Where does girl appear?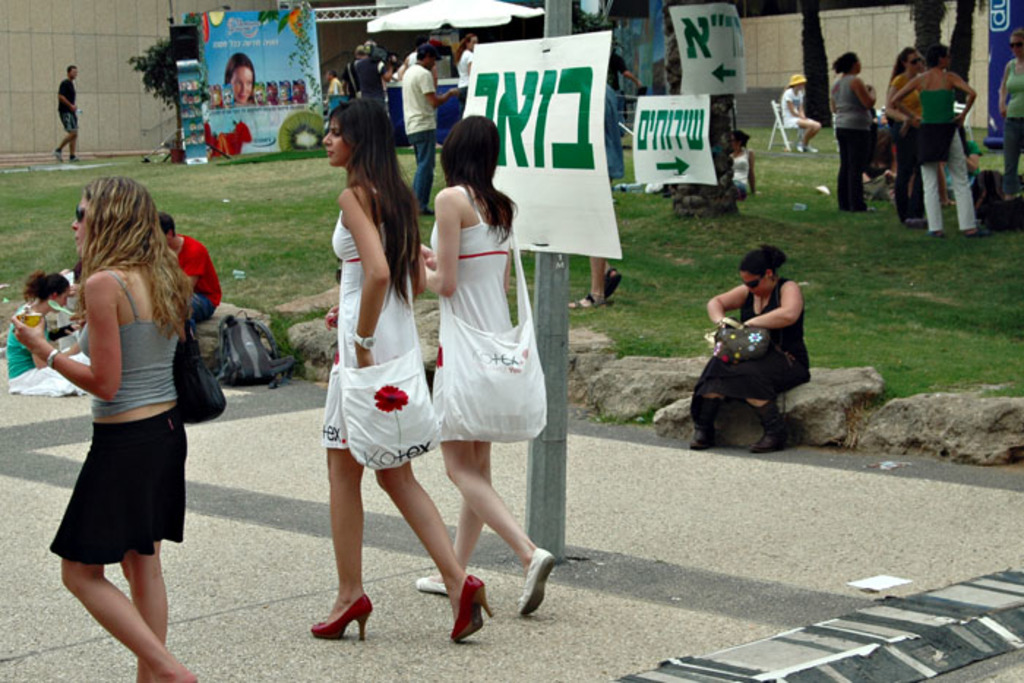
Appears at <region>884, 47, 955, 211</region>.
